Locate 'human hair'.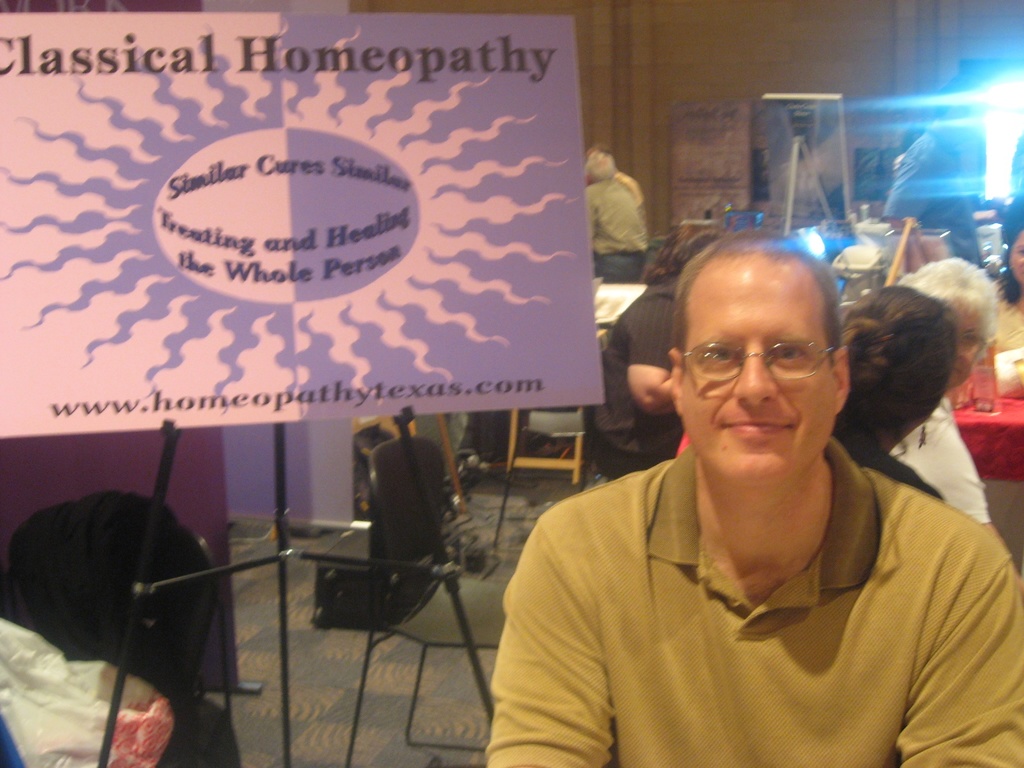
Bounding box: locate(669, 225, 842, 354).
